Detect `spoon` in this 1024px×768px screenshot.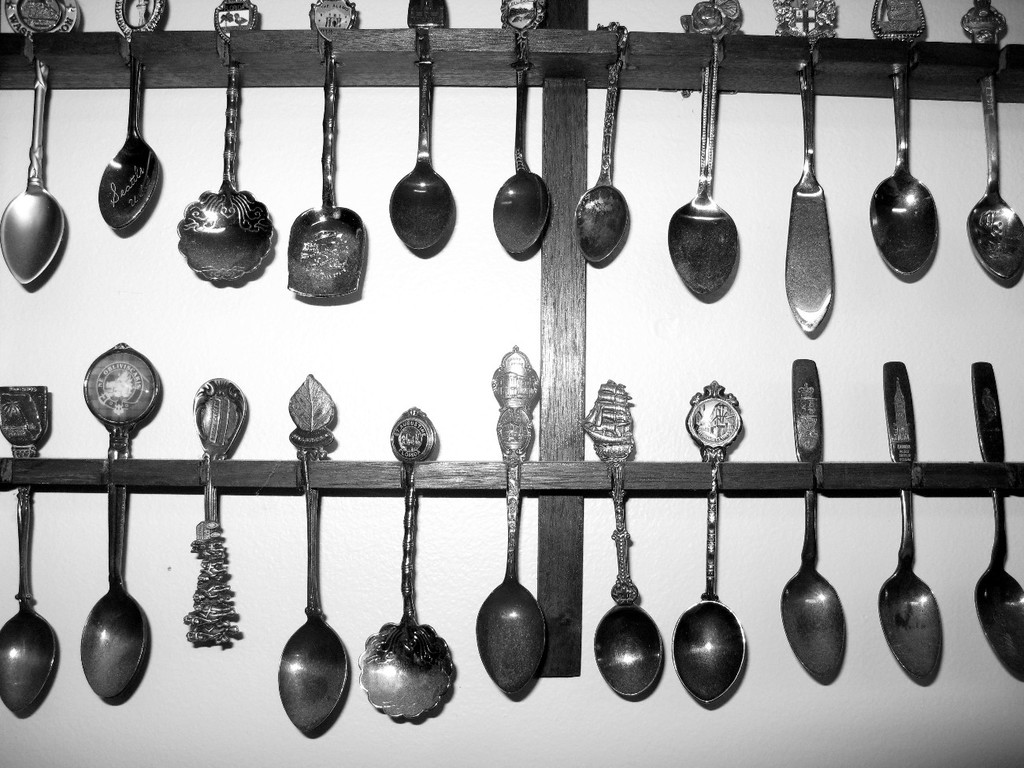
Detection: (x1=0, y1=387, x2=64, y2=717).
